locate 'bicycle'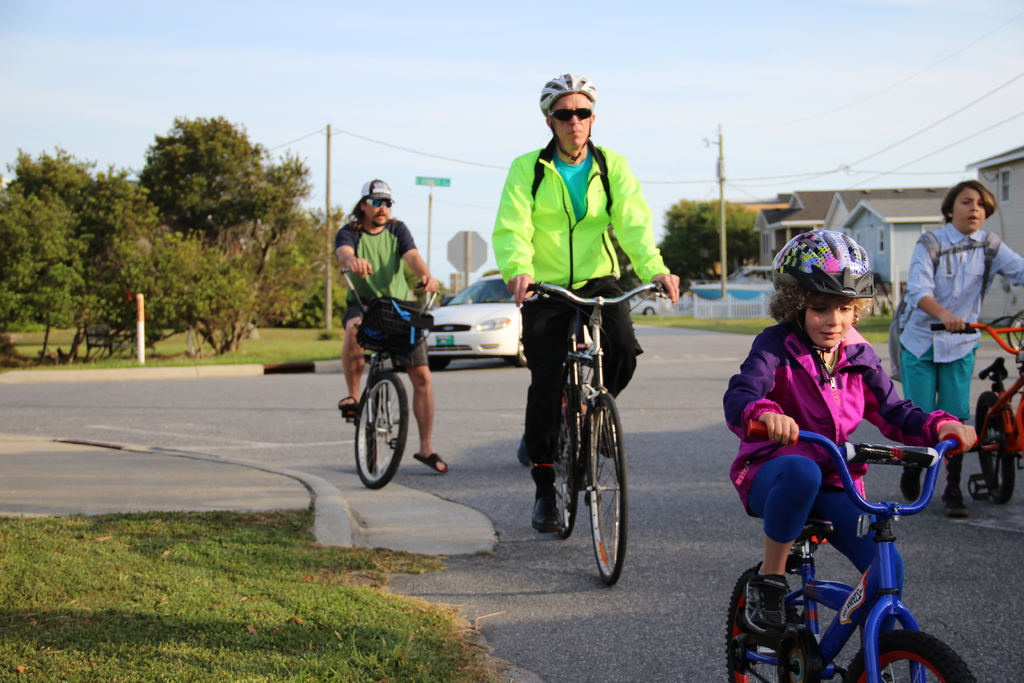
721, 413, 977, 682
